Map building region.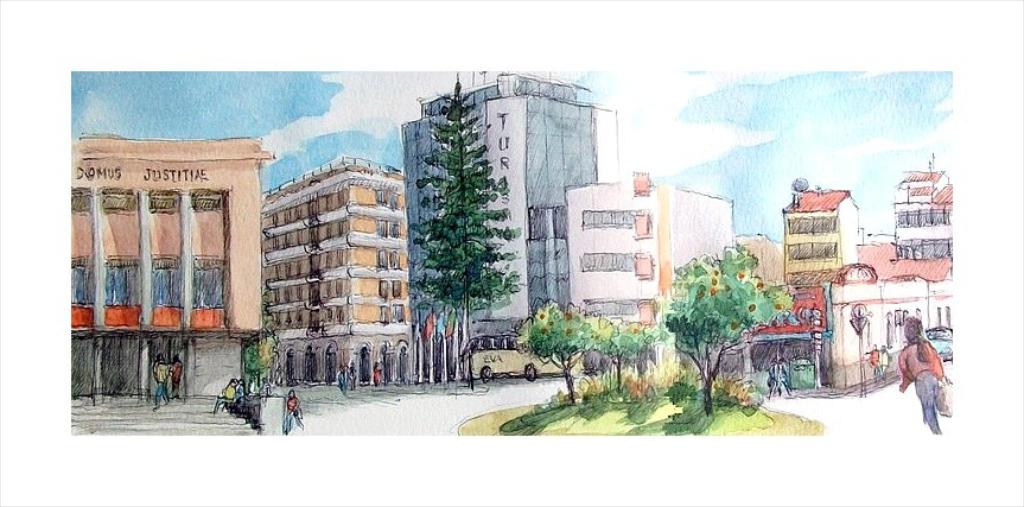
Mapped to {"x1": 736, "y1": 235, "x2": 784, "y2": 283}.
